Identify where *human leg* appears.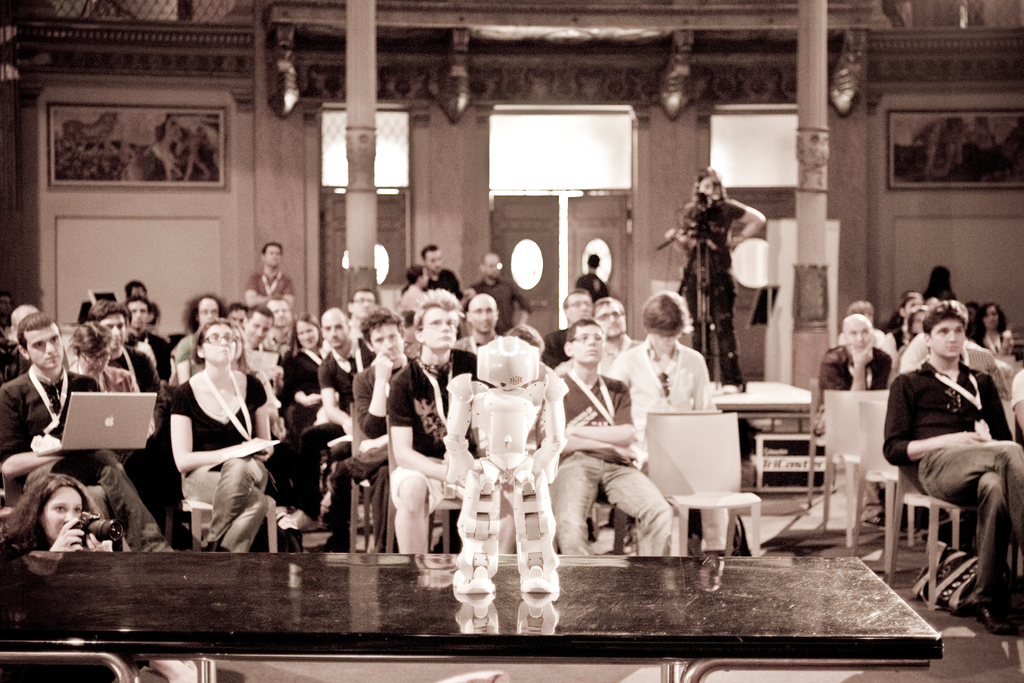
Appears at left=604, top=465, right=677, bottom=555.
